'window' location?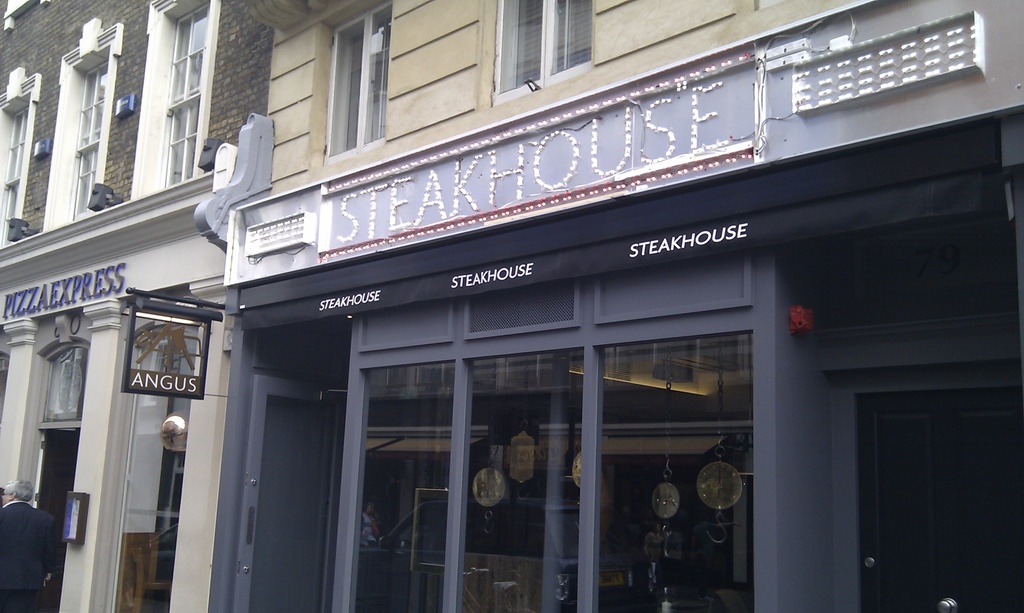
rect(124, 0, 228, 203)
